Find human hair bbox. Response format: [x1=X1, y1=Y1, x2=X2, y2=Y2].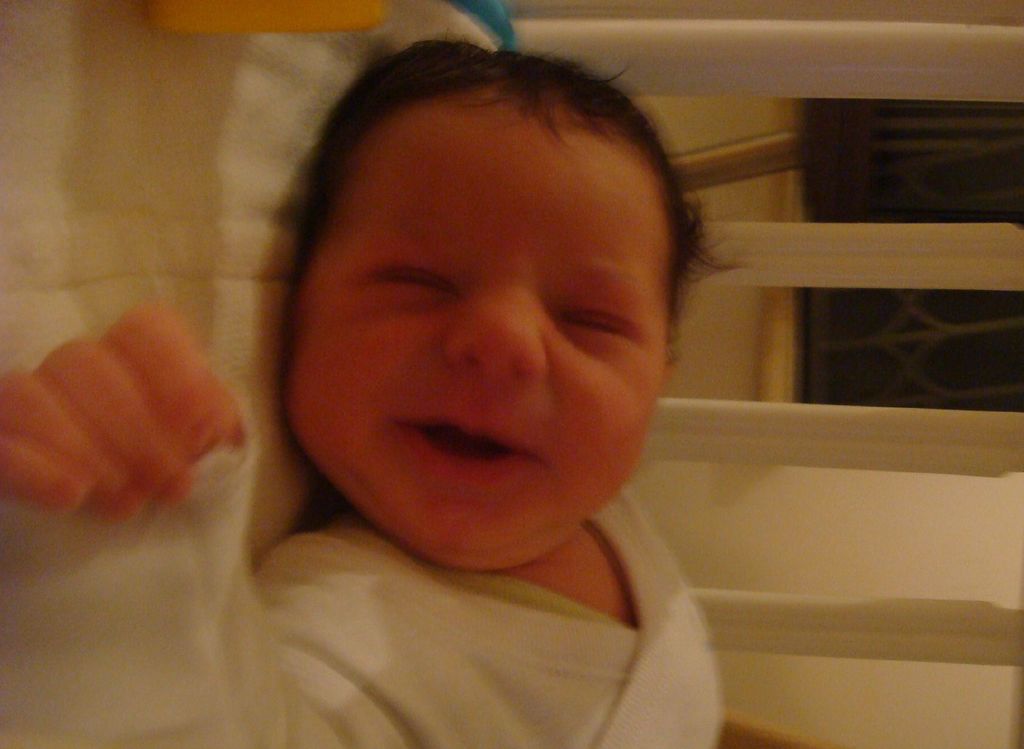
[x1=259, y1=36, x2=680, y2=394].
